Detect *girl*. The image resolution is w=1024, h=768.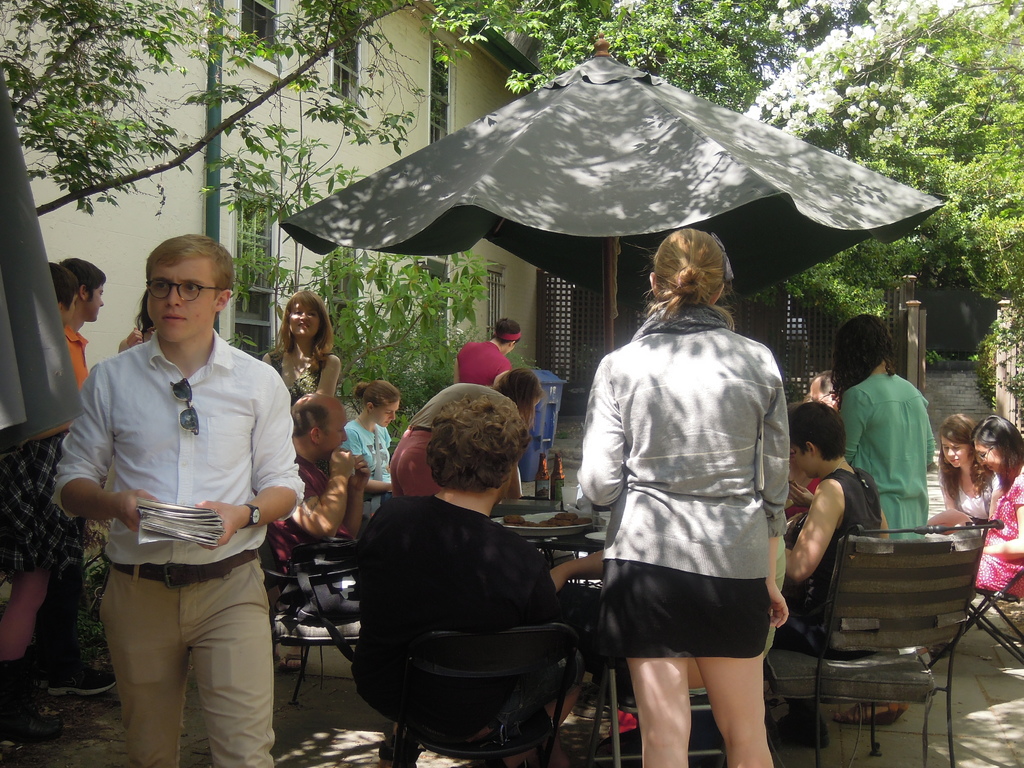
x1=930, y1=413, x2=1000, y2=534.
